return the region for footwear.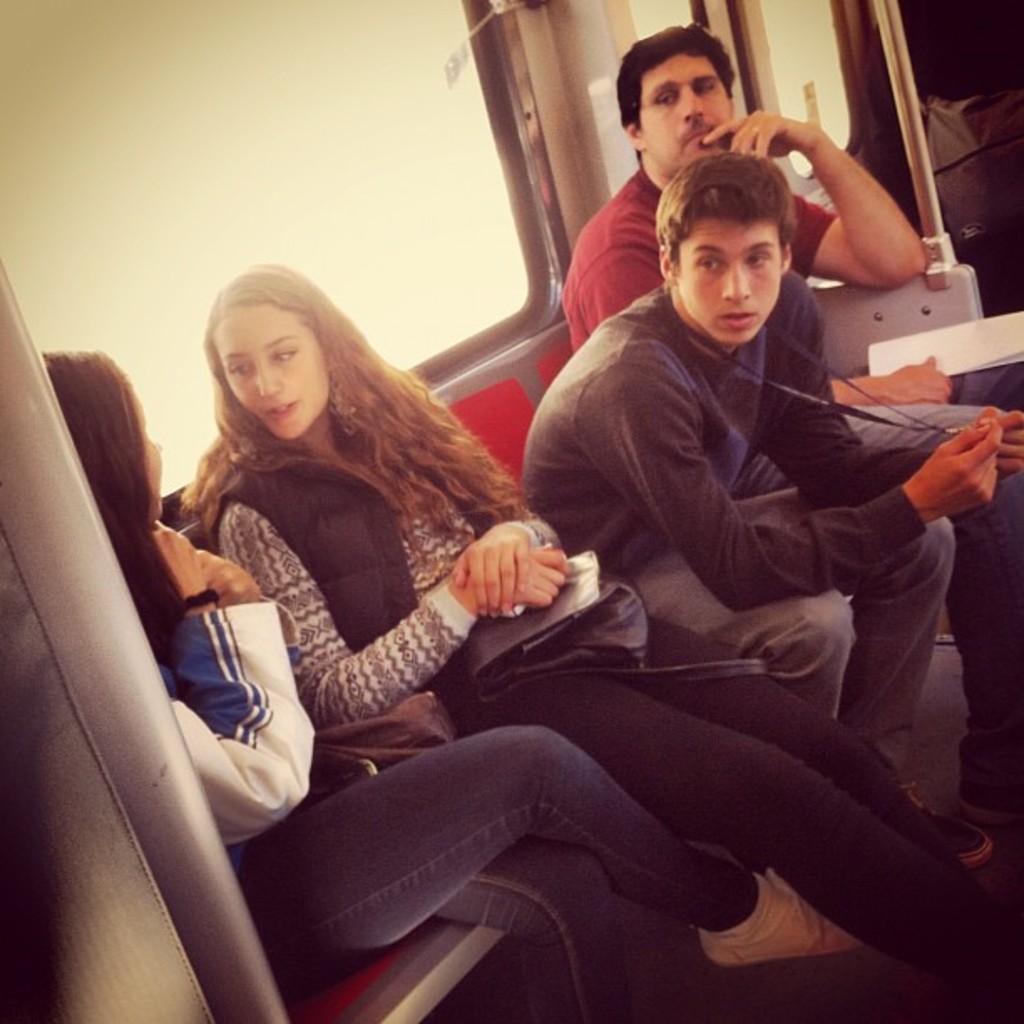
962, 795, 1022, 823.
